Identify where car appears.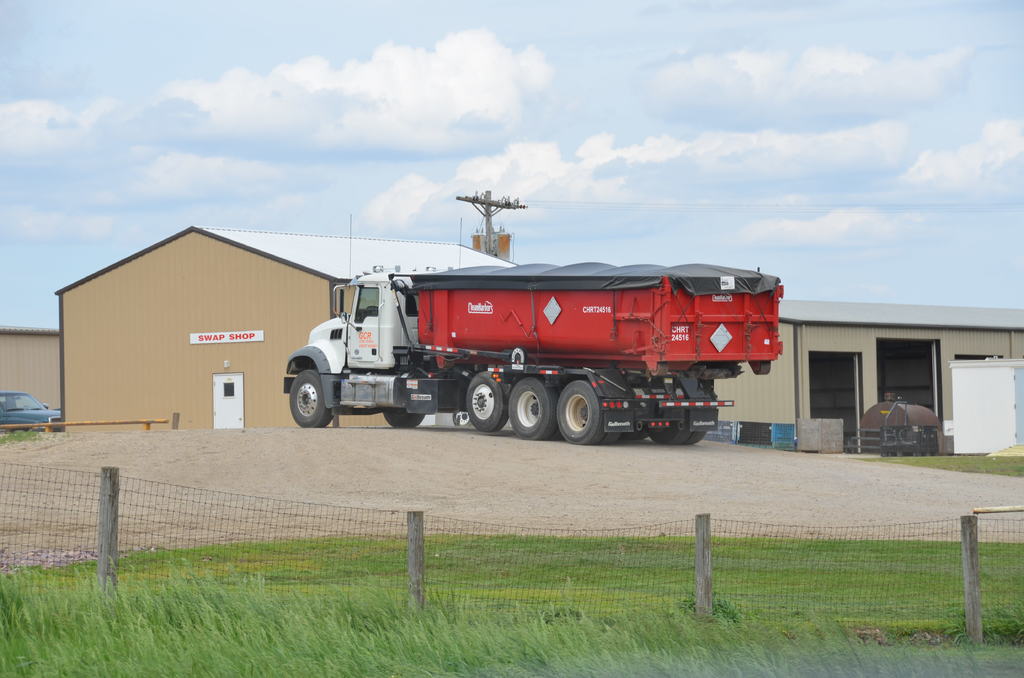
Appears at {"left": 0, "top": 376, "right": 59, "bottom": 438}.
